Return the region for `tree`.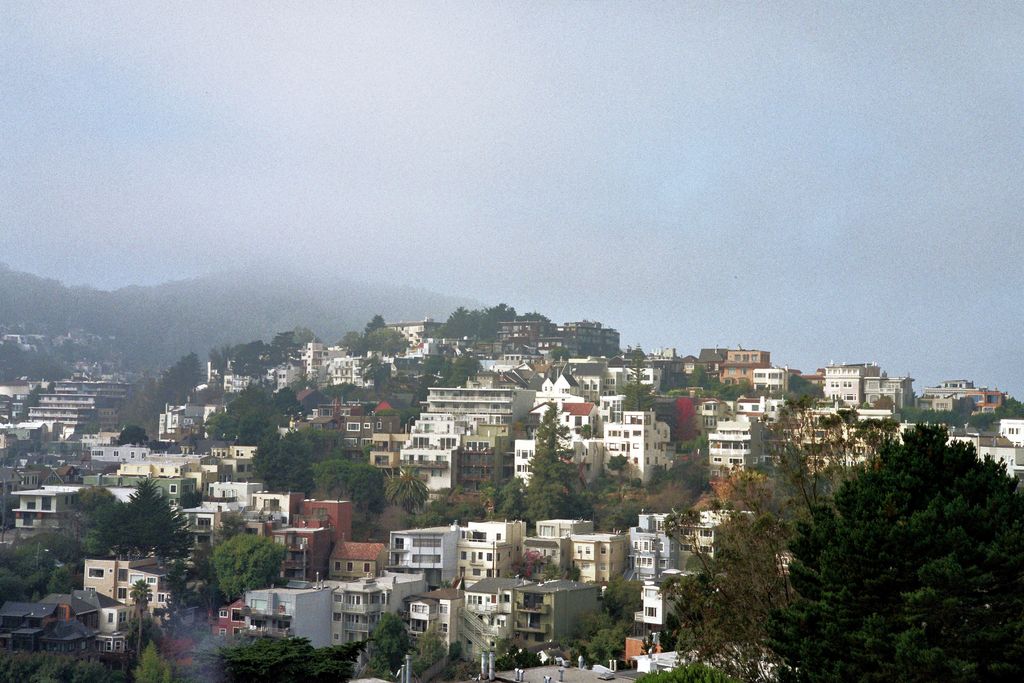
Rect(308, 465, 442, 529).
